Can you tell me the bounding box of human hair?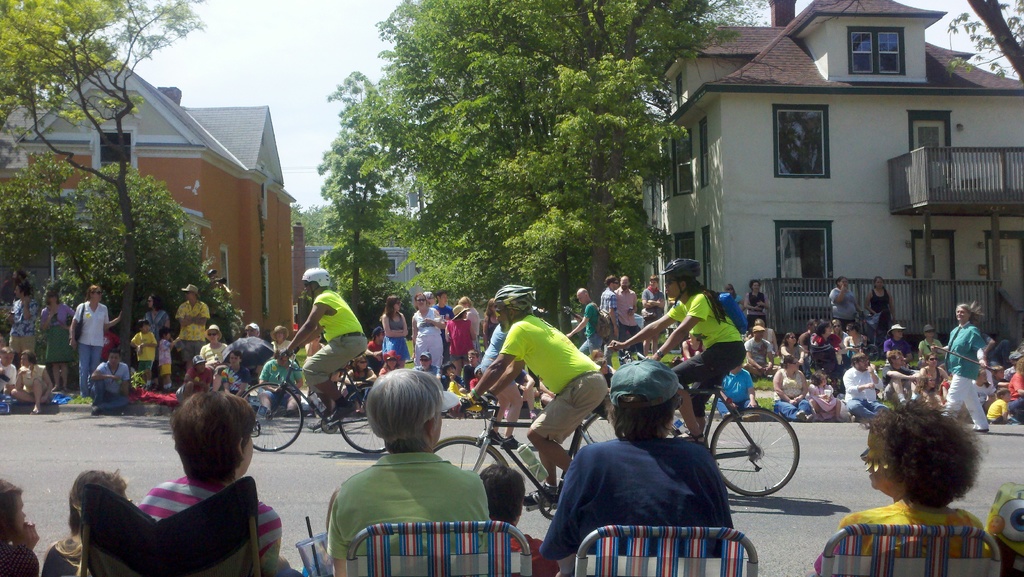
bbox=[876, 275, 884, 286].
